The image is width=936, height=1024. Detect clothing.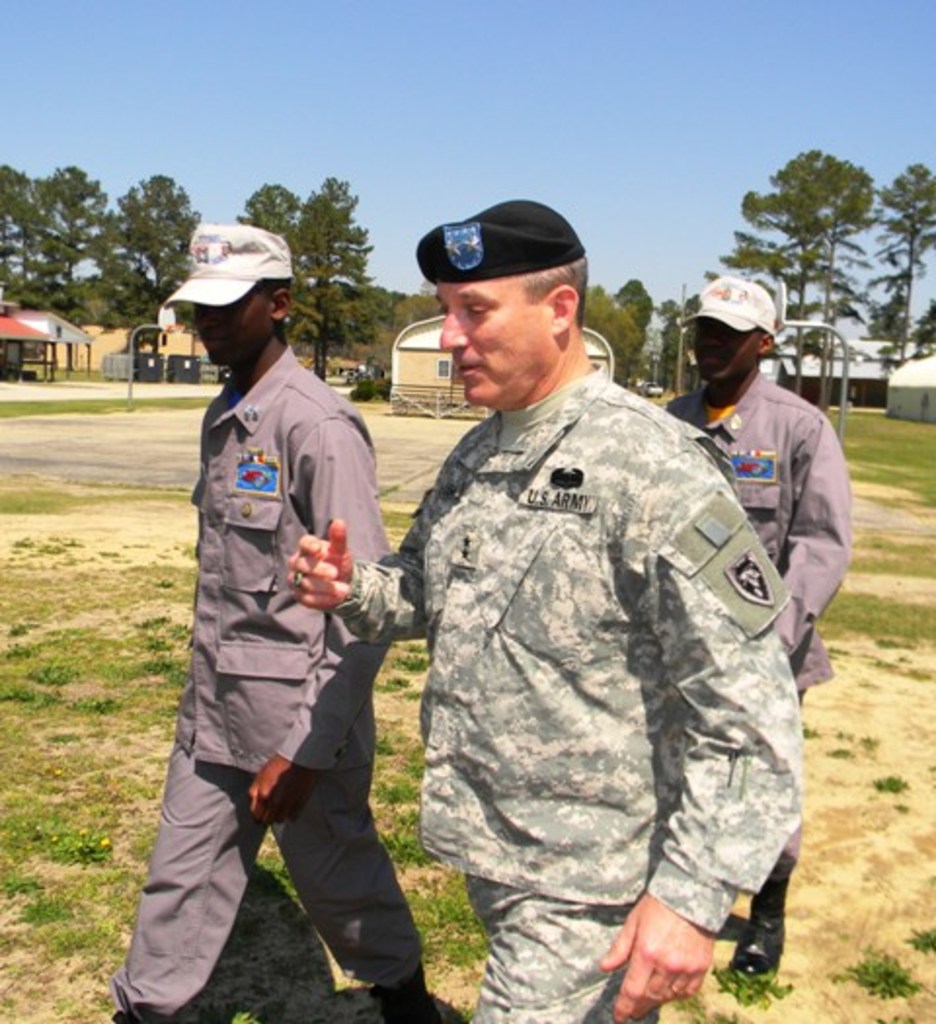
Detection: l=119, t=343, r=437, b=1022.
